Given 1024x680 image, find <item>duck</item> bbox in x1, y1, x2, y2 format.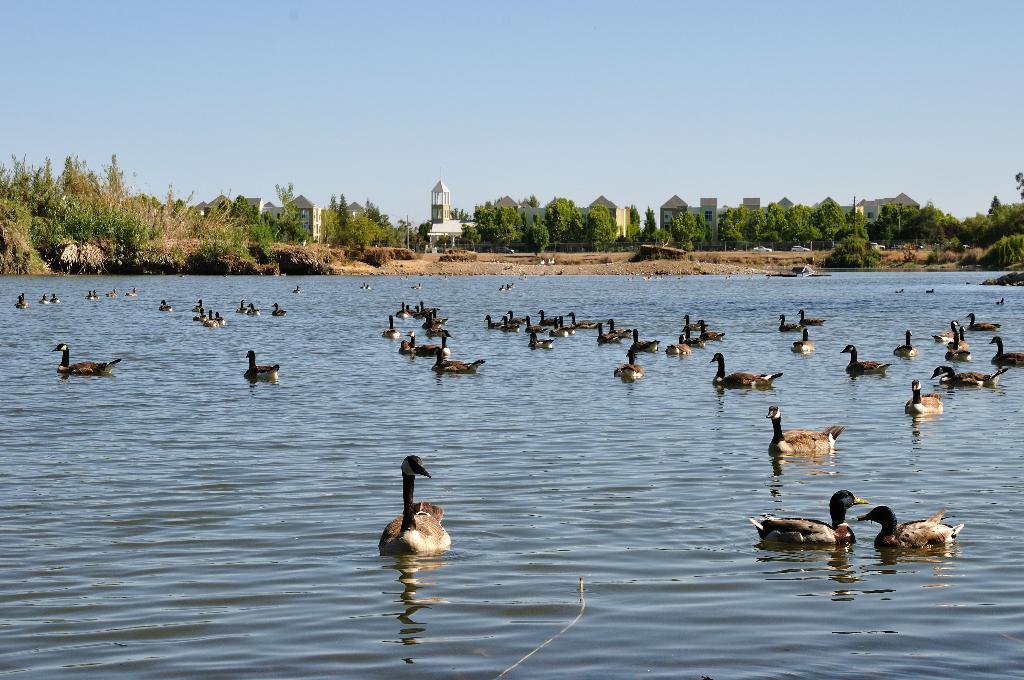
530, 328, 552, 350.
